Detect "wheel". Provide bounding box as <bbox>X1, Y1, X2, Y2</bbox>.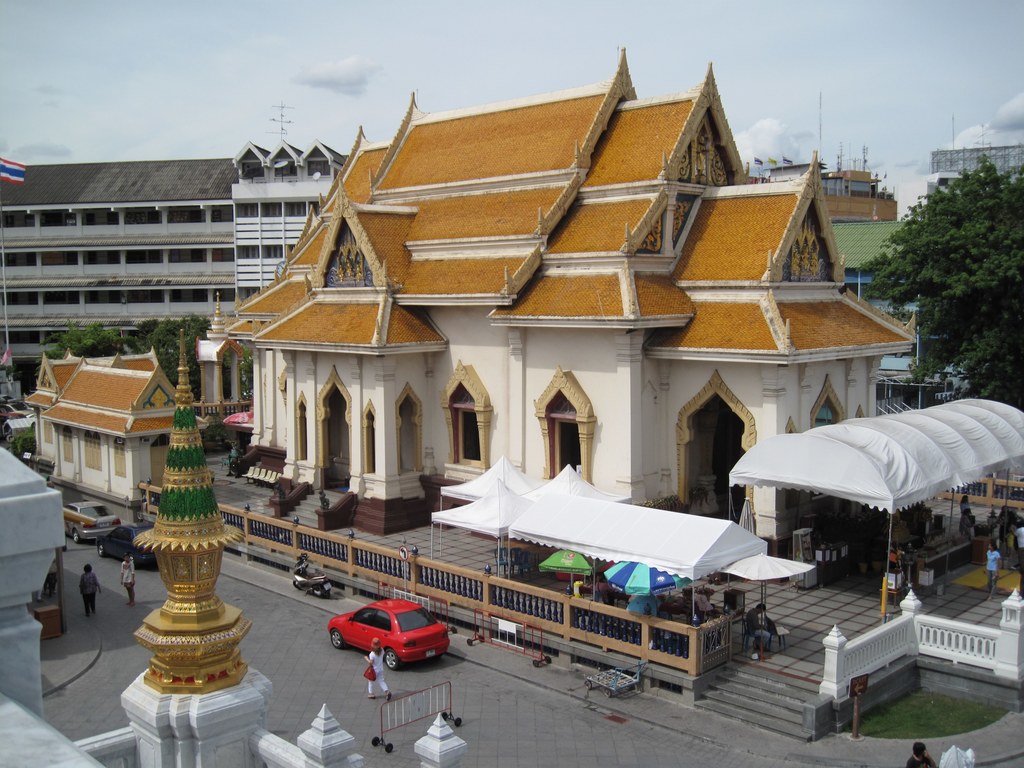
<bbox>386, 648, 397, 671</bbox>.
